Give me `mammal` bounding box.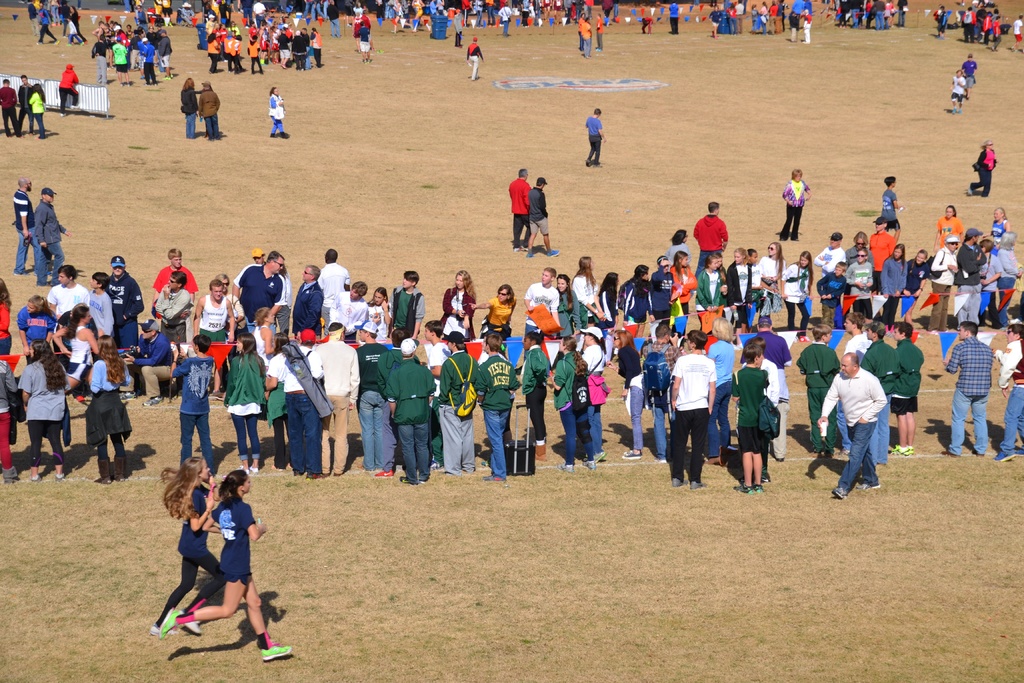
582:106:607:166.
